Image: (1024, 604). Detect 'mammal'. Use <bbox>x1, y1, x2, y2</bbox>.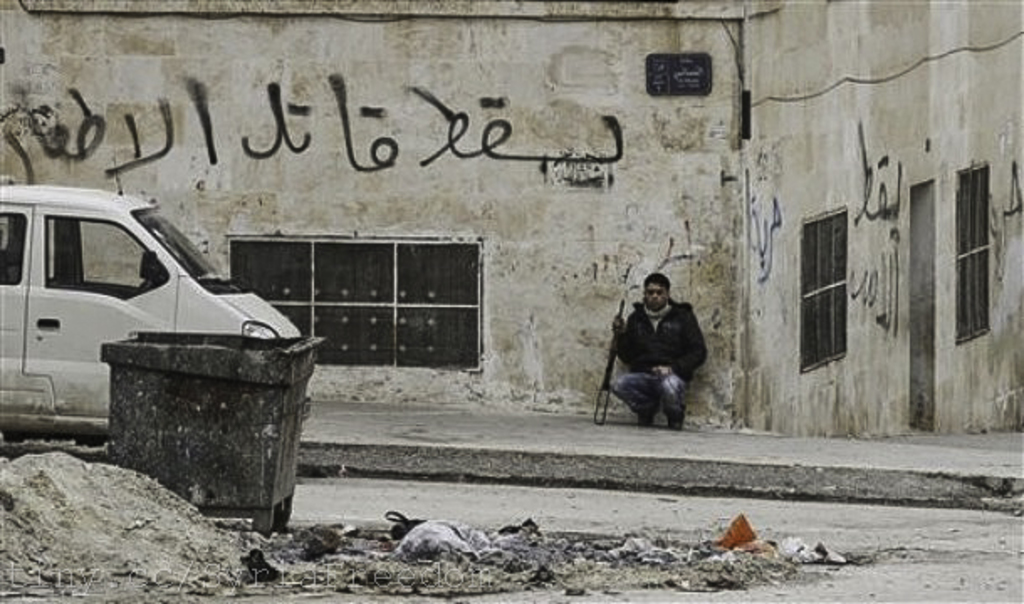
<bbox>594, 267, 710, 431</bbox>.
